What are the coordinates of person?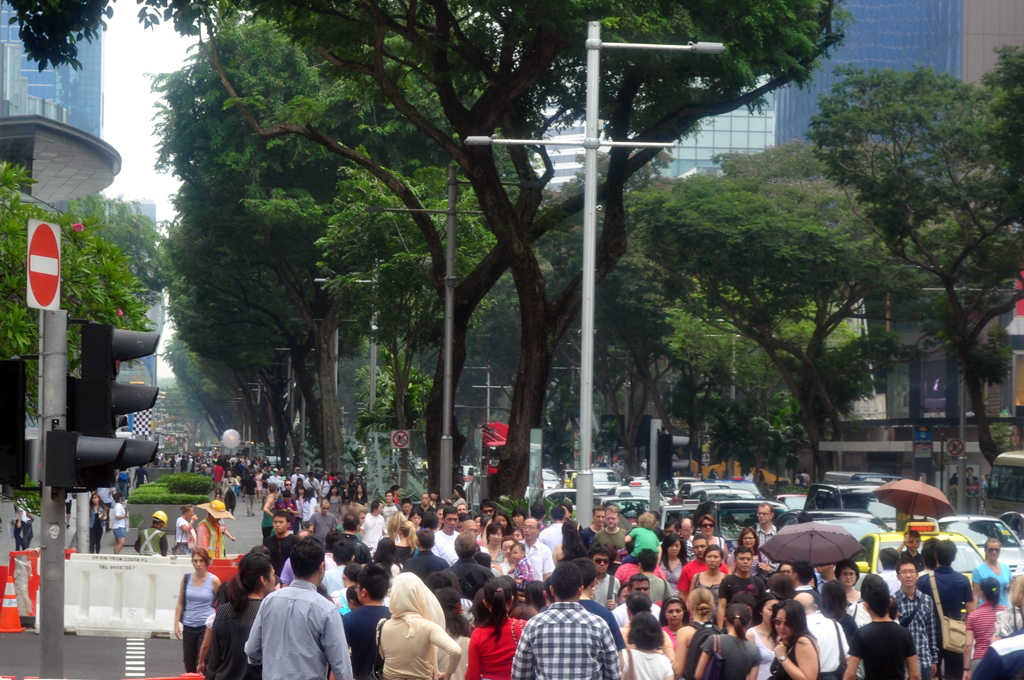
[727,550,759,577].
